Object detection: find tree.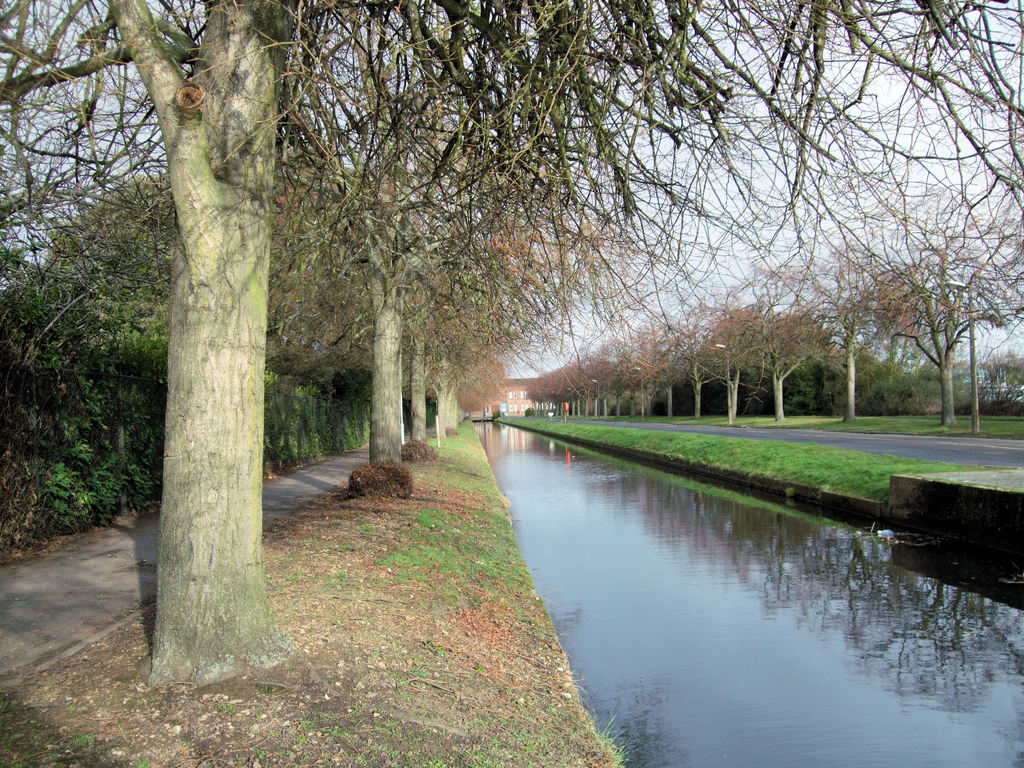
<region>868, 237, 1023, 431</region>.
